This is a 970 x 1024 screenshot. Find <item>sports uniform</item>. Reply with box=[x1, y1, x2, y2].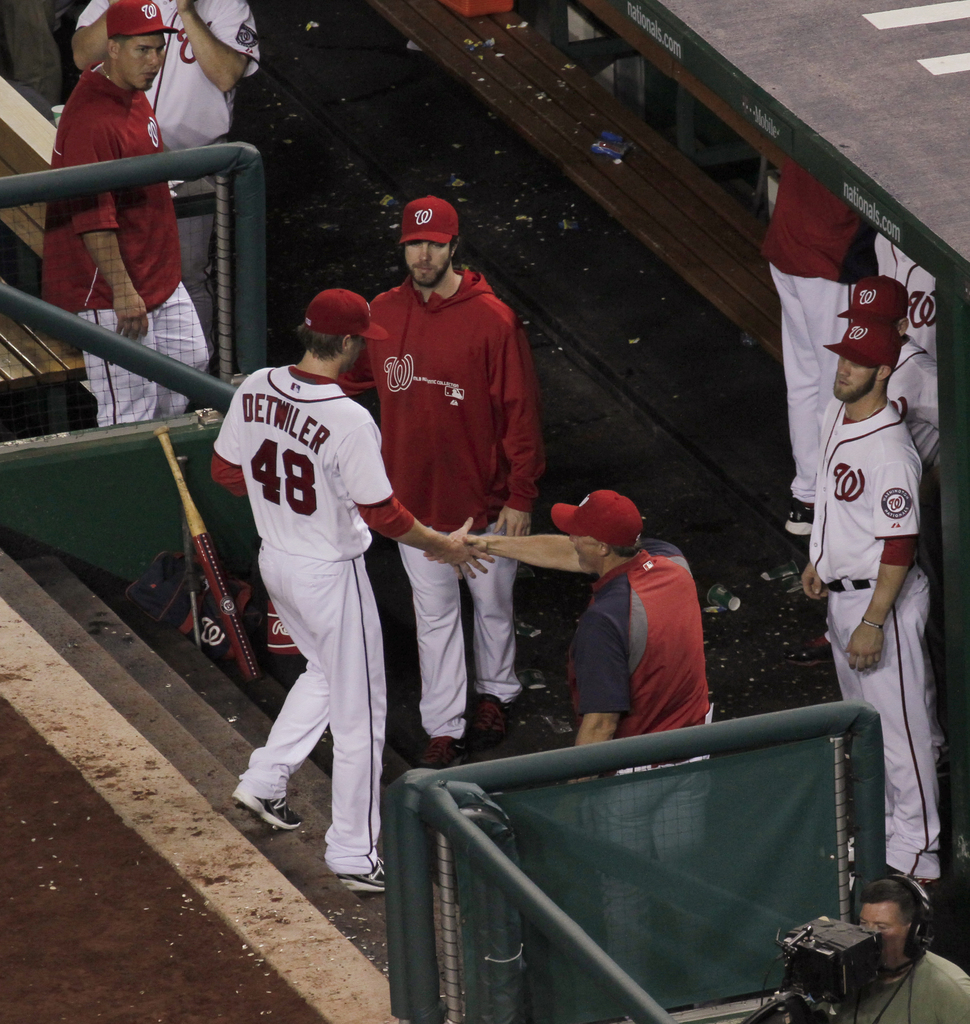
box=[875, 237, 941, 356].
